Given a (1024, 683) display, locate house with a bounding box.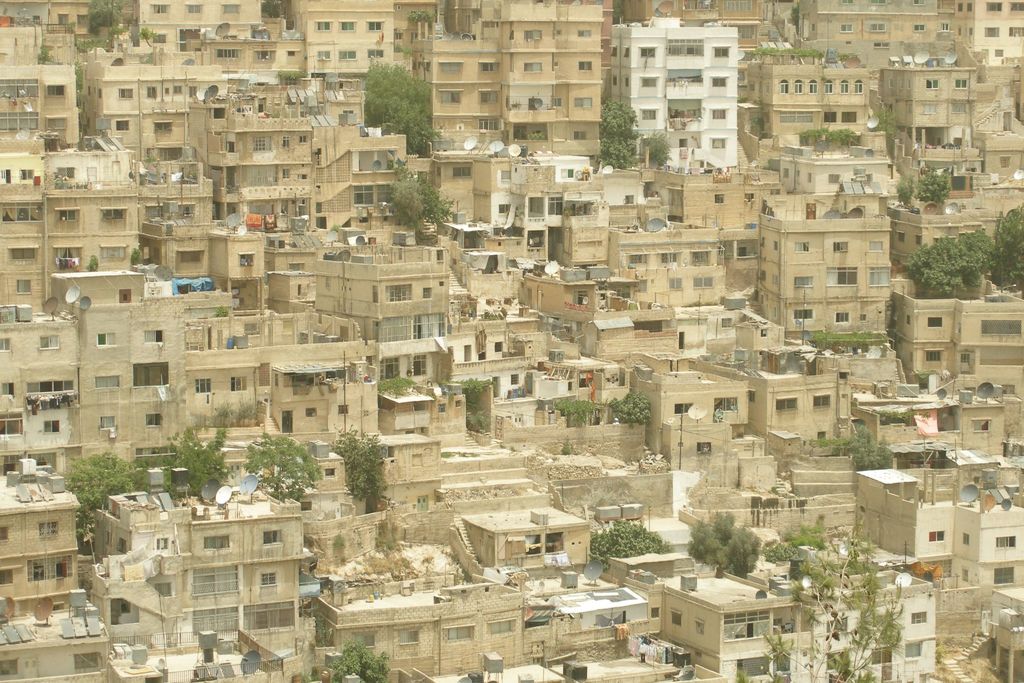
Located: <region>96, 473, 326, 644</region>.
